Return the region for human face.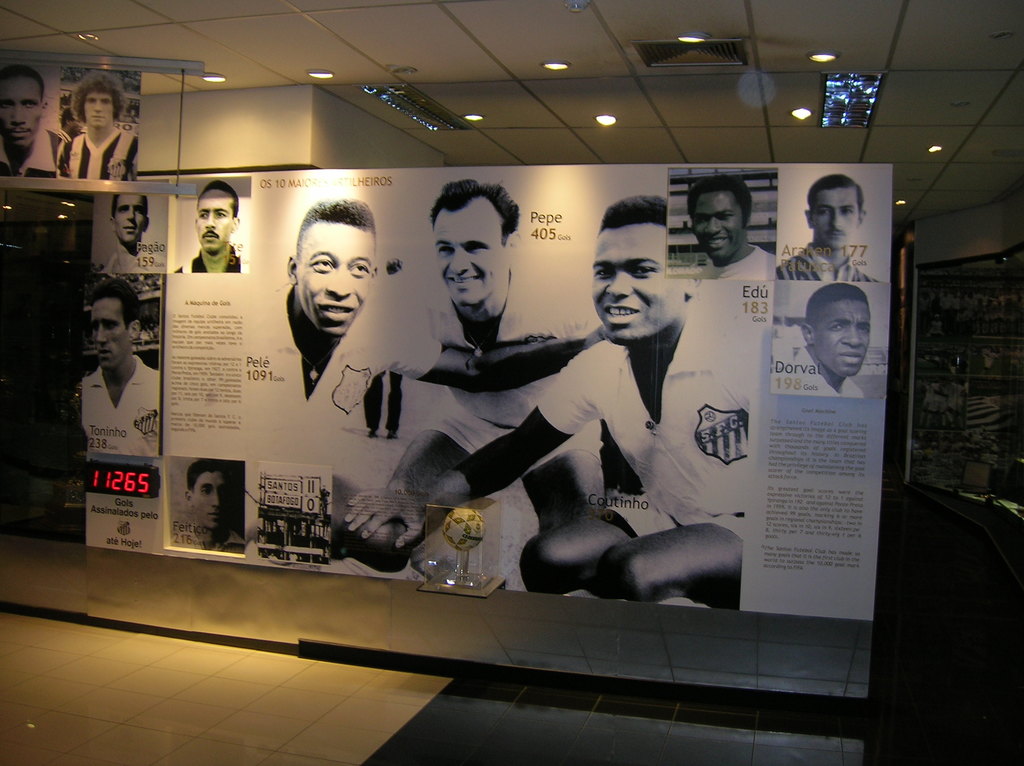
bbox=(86, 94, 113, 129).
